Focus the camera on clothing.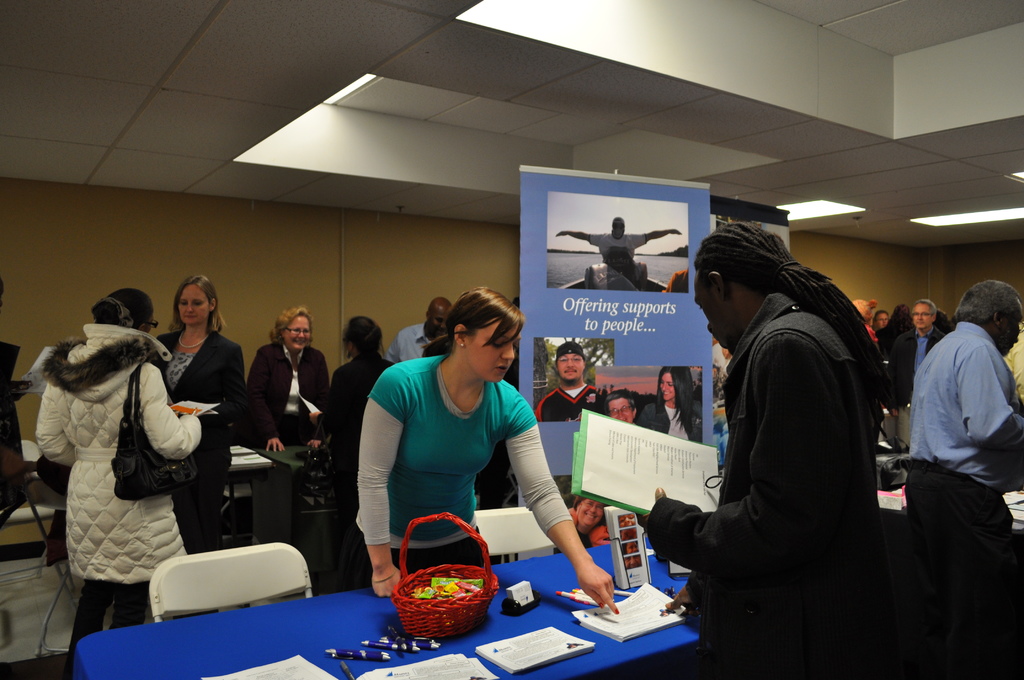
Focus region: (353,353,578,574).
